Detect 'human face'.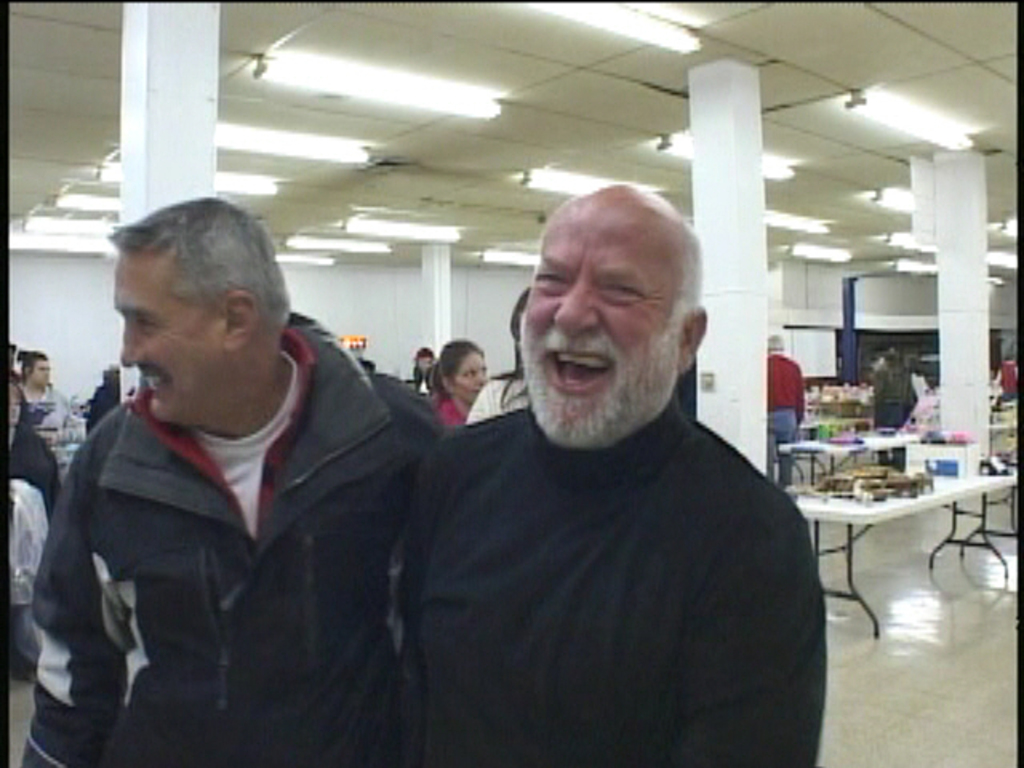
Detected at [34, 355, 51, 387].
